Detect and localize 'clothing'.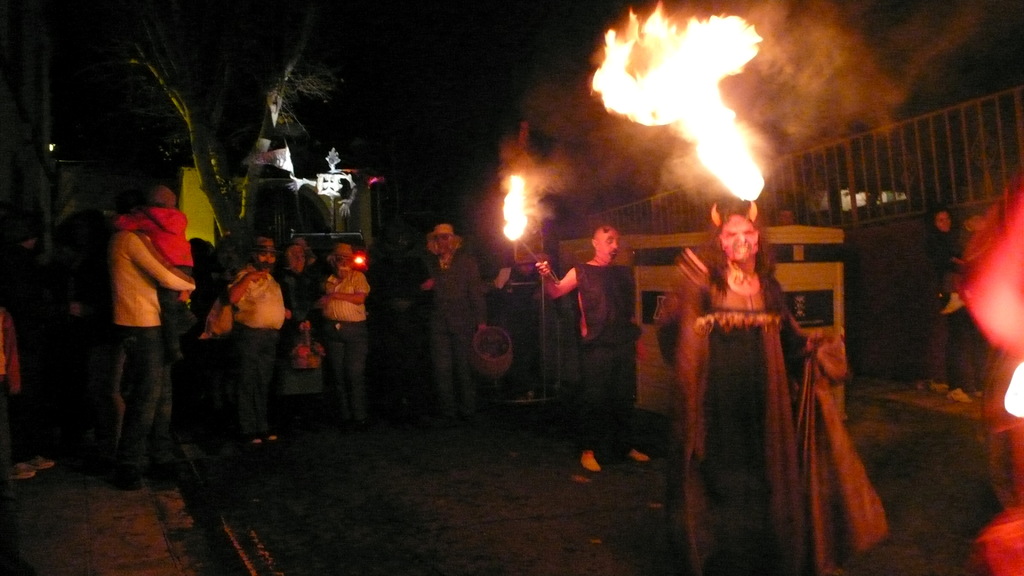
Localized at left=0, top=239, right=73, bottom=465.
